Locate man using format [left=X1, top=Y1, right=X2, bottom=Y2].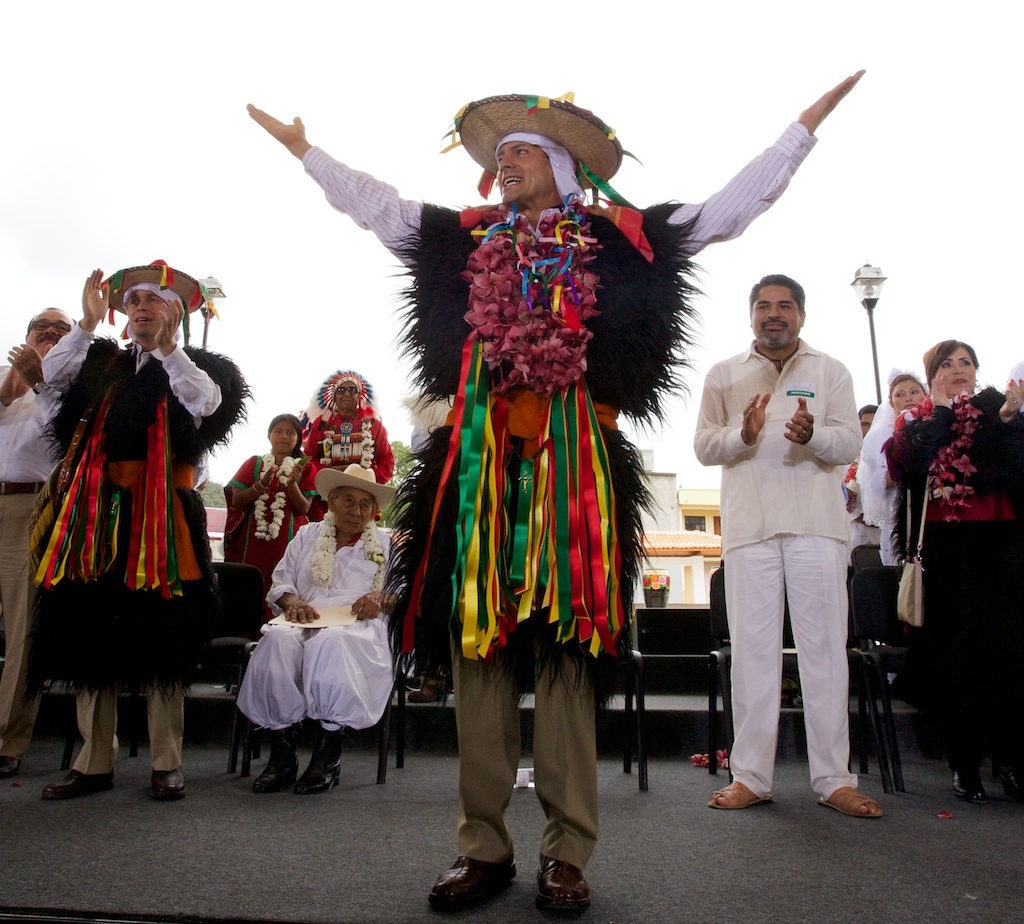
[left=0, top=304, right=79, bottom=778].
